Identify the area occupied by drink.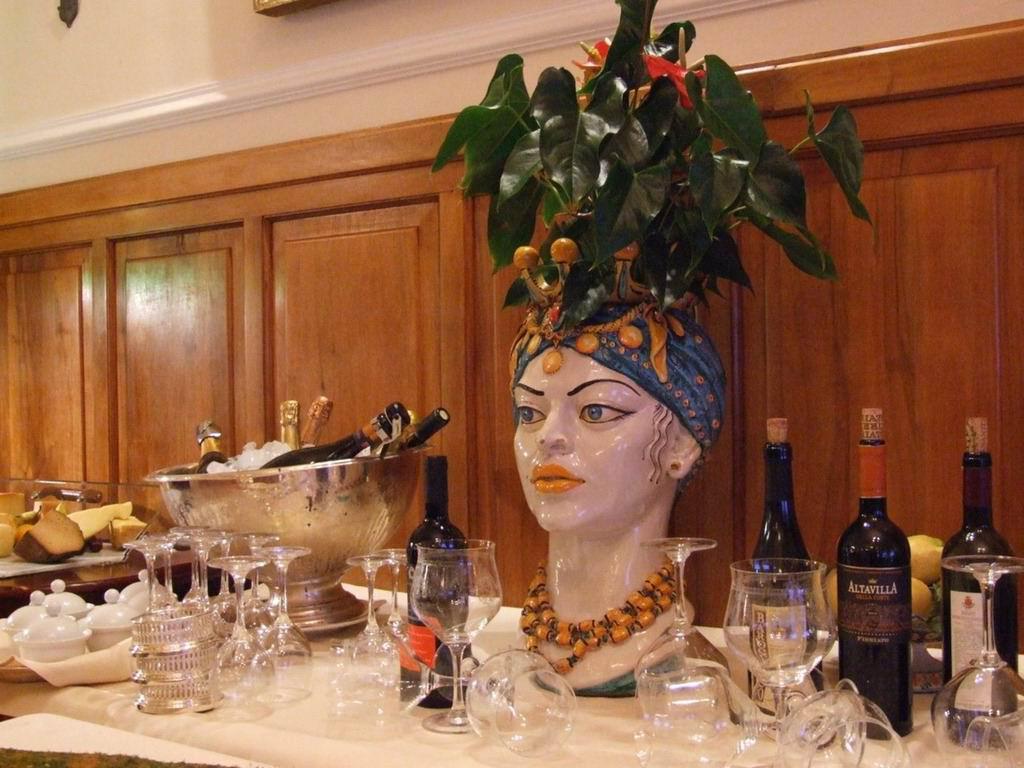
Area: x1=743, y1=417, x2=832, y2=732.
